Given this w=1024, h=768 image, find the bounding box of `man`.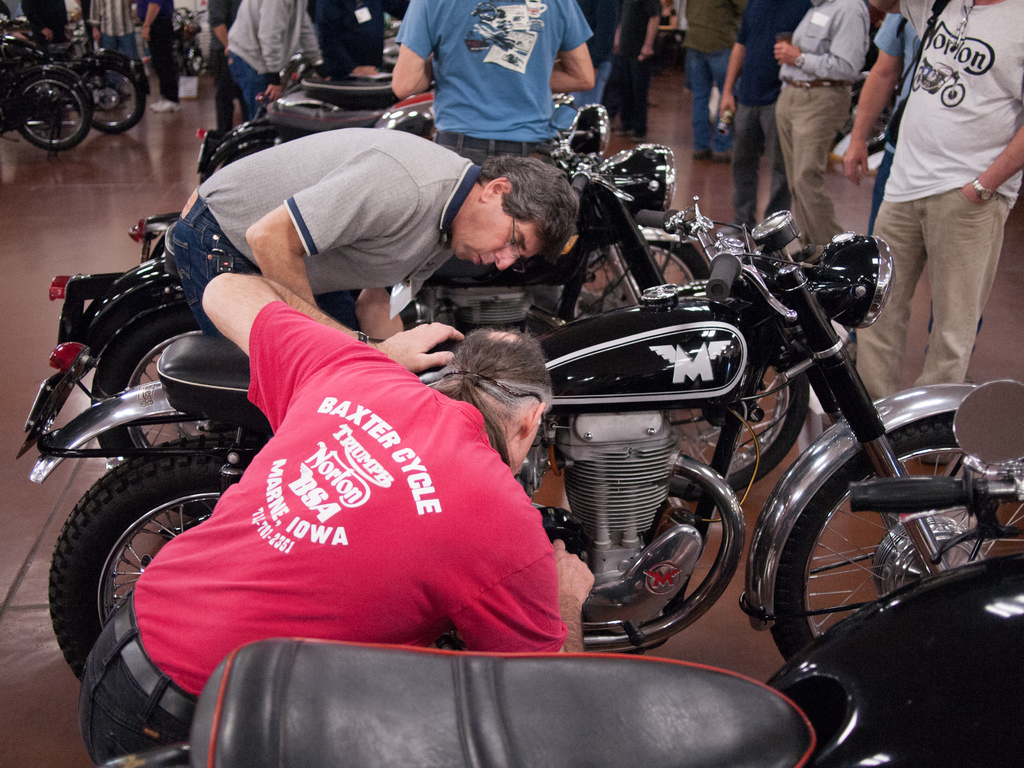
[left=80, top=273, right=593, bottom=767].
